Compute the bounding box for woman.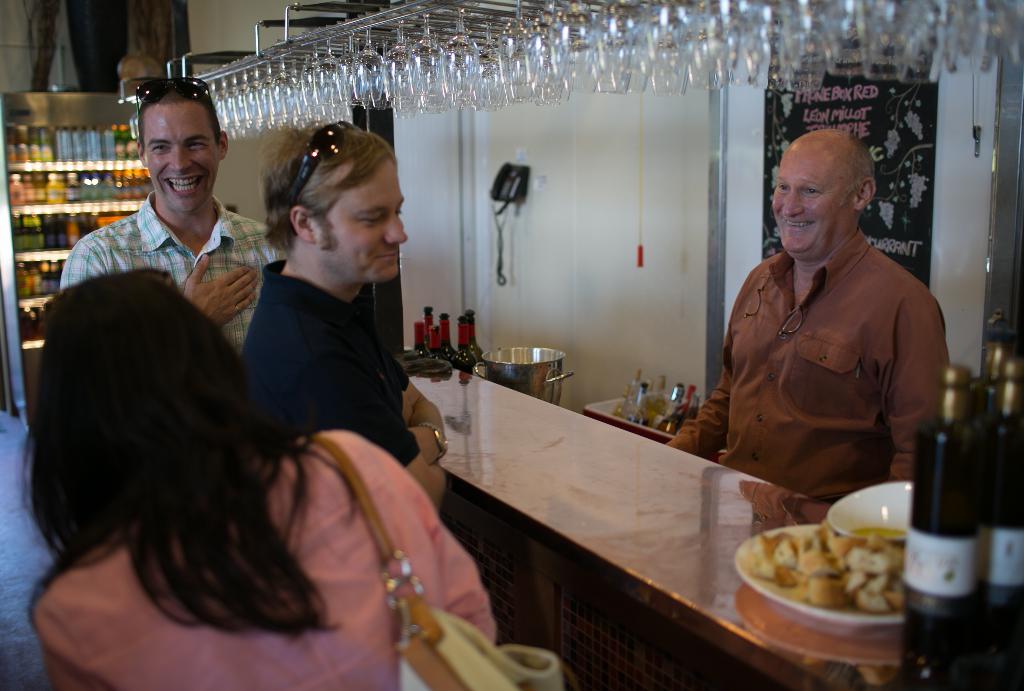
26,265,497,690.
